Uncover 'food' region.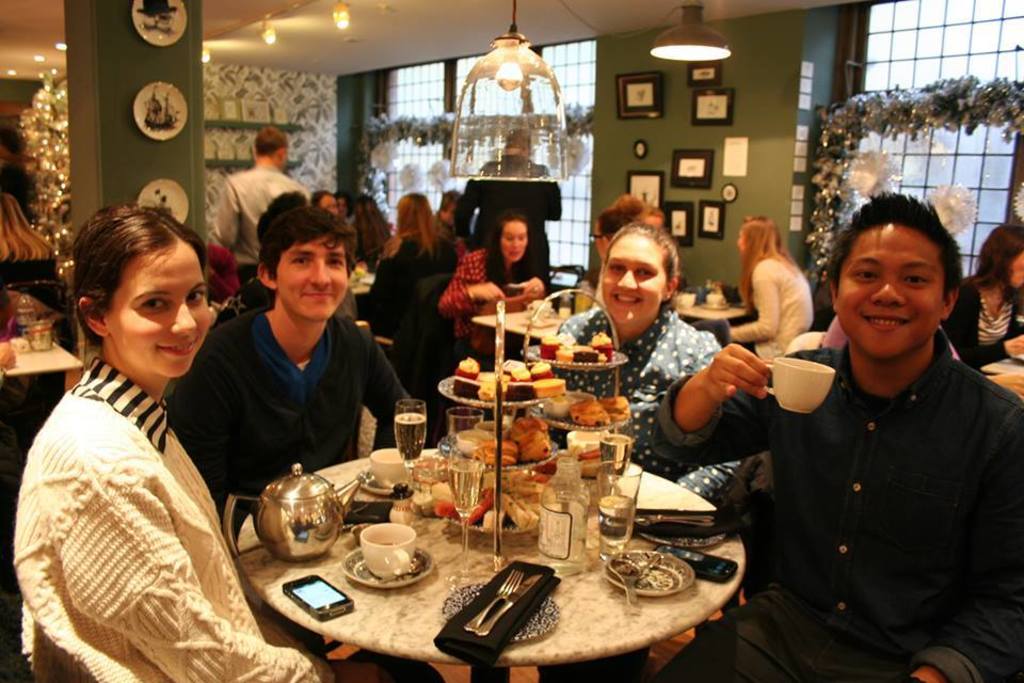
Uncovered: crop(470, 438, 518, 462).
